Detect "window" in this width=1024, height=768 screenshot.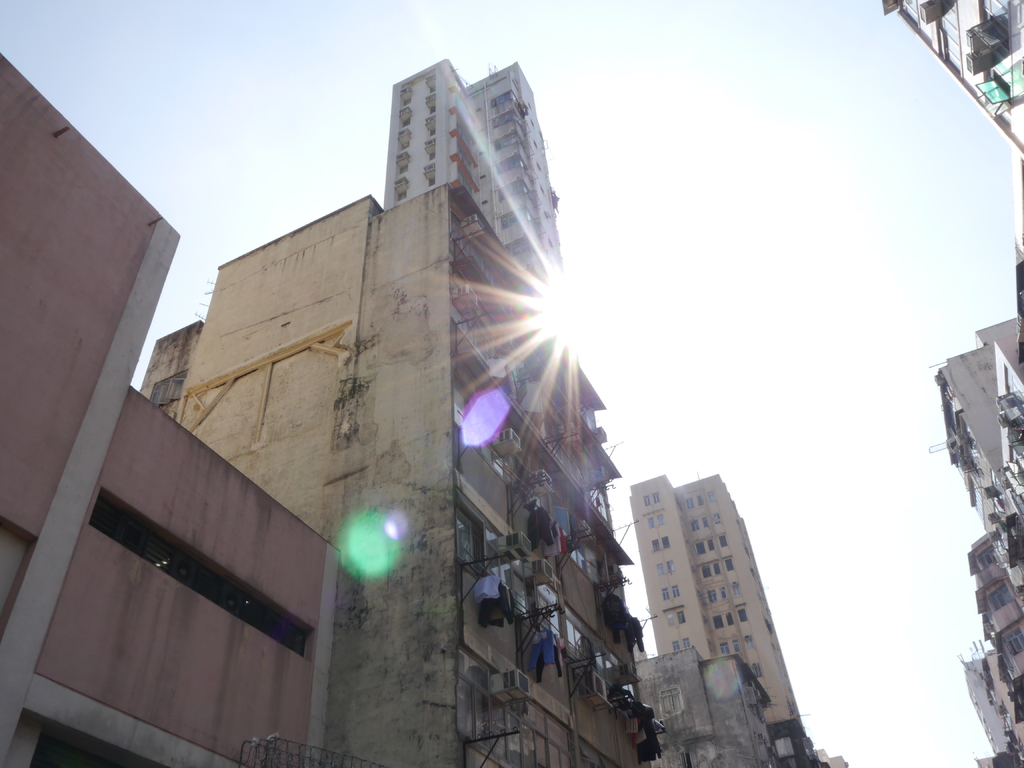
Detection: bbox(735, 639, 742, 656).
